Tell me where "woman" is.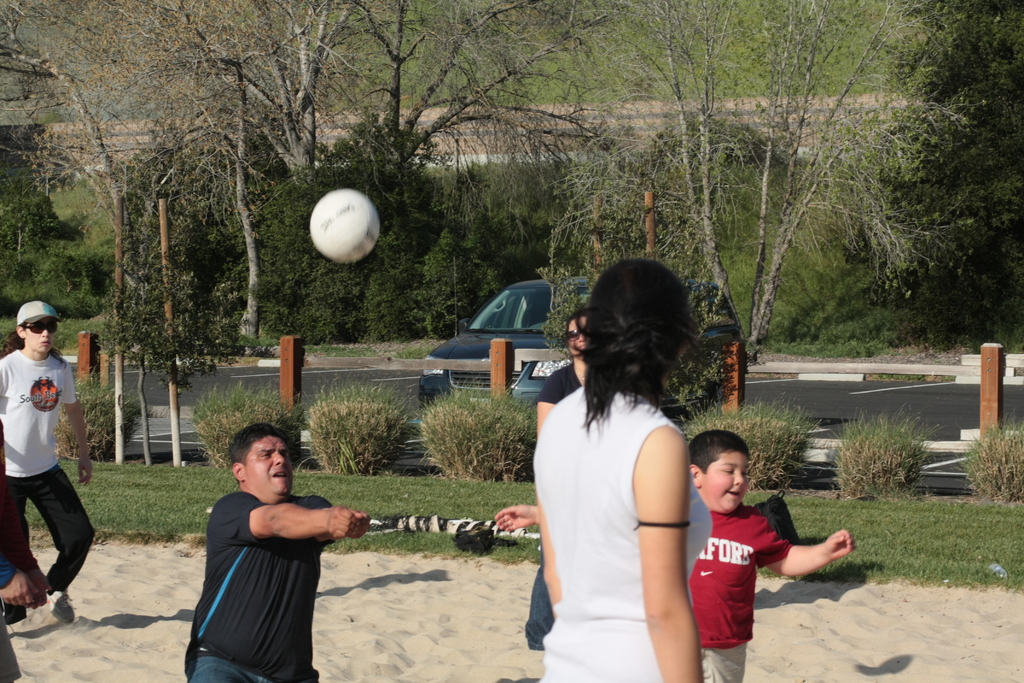
"woman" is at [x1=515, y1=247, x2=715, y2=682].
